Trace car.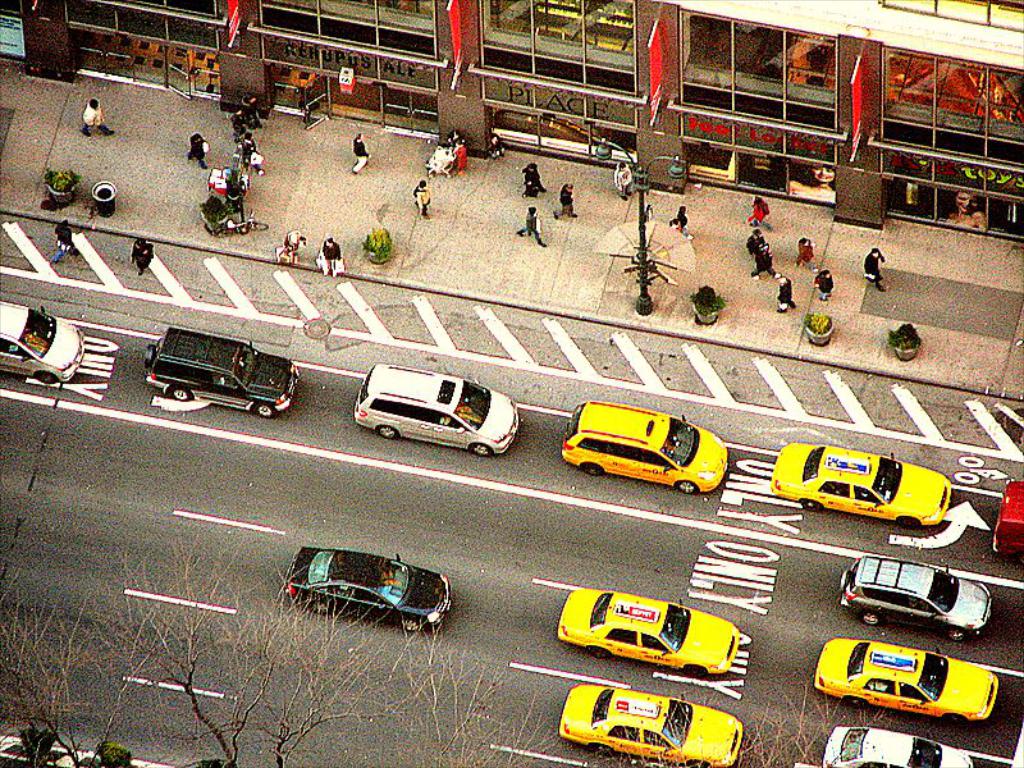
Traced to l=818, t=641, r=998, b=717.
